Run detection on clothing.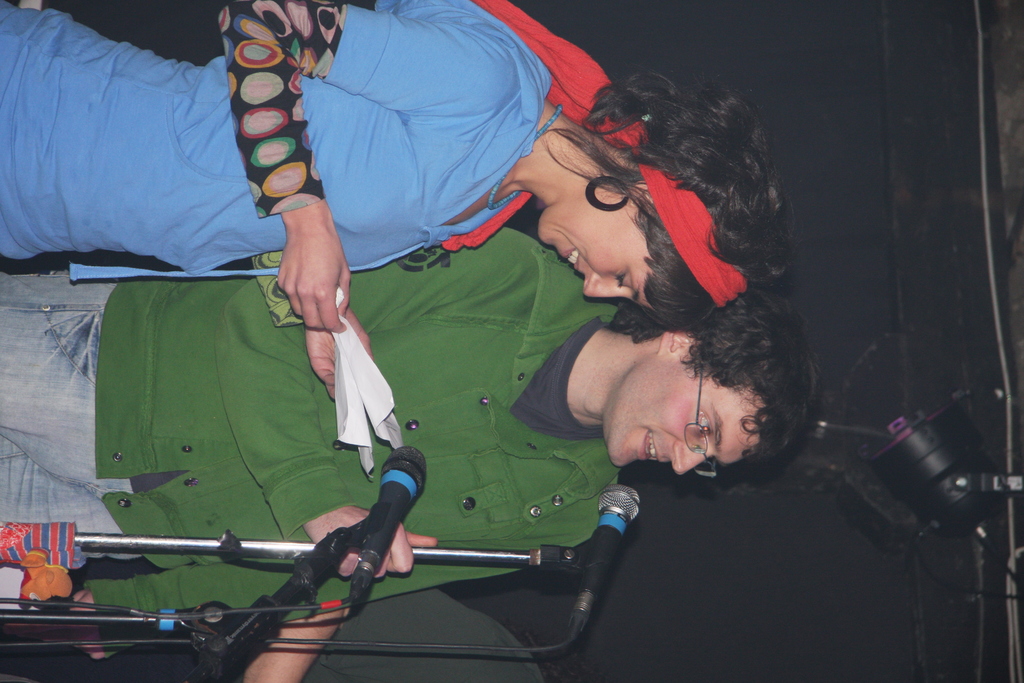
Result: 0,0,558,320.
